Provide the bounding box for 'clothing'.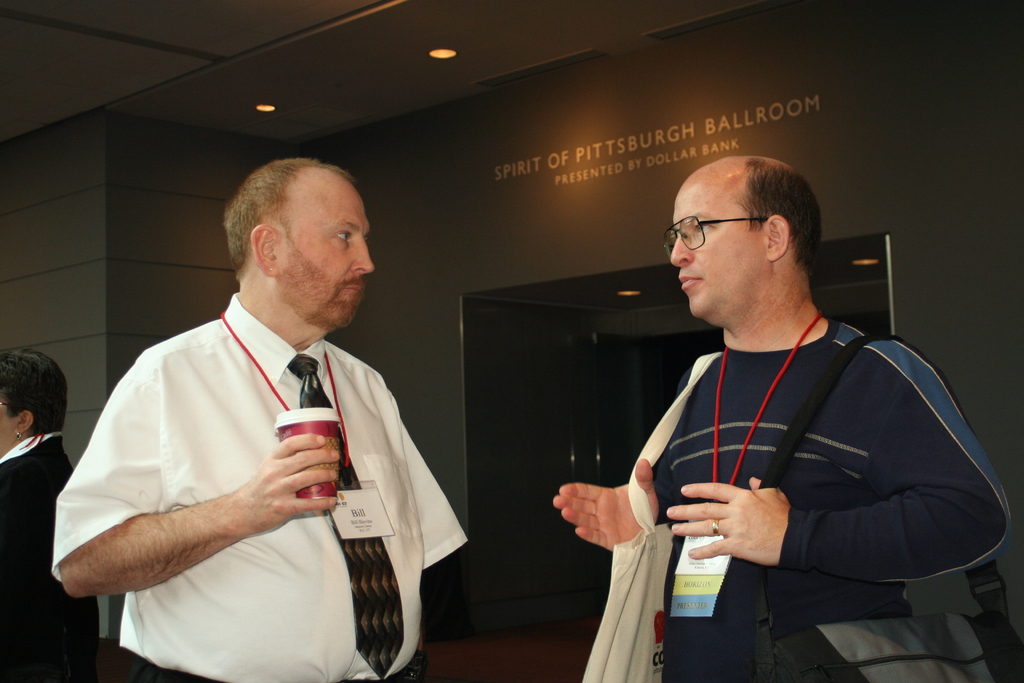
(x1=609, y1=251, x2=987, y2=670).
